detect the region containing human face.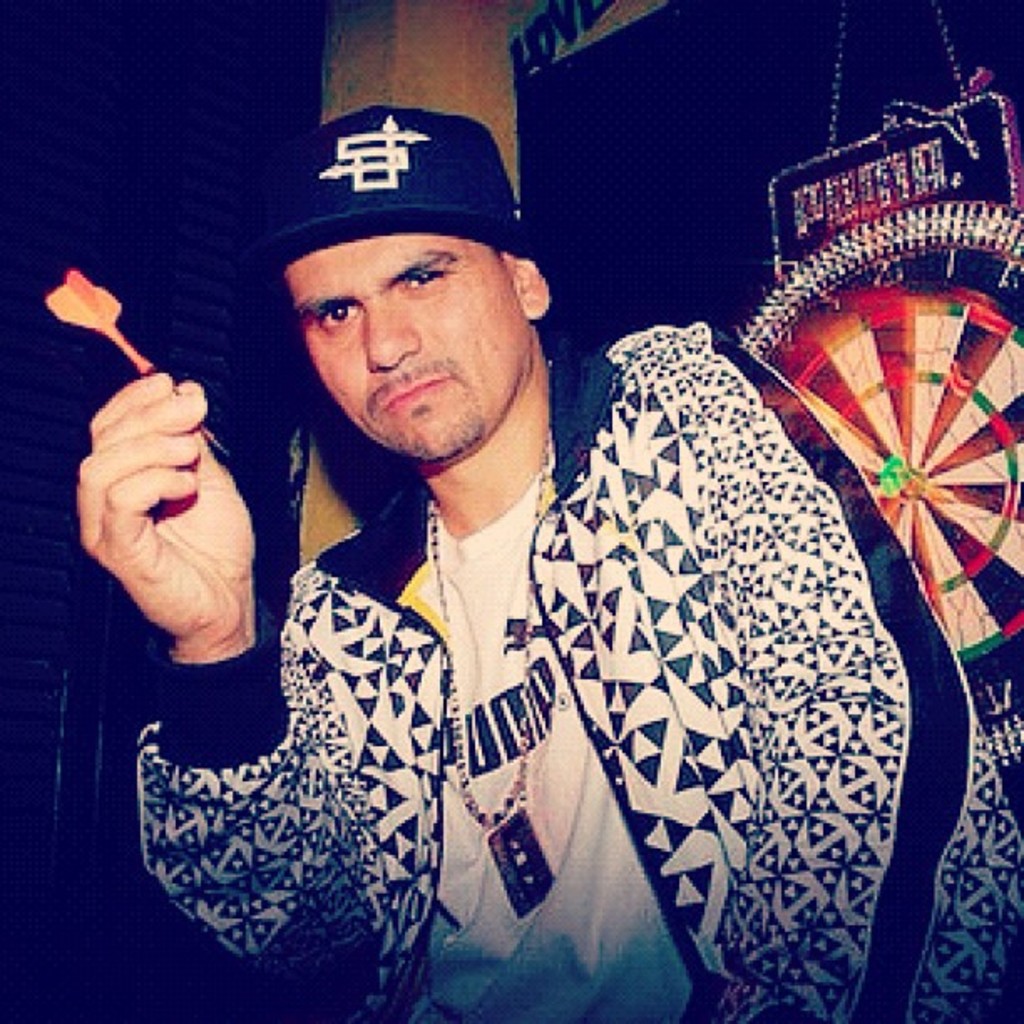
select_region(263, 191, 542, 448).
